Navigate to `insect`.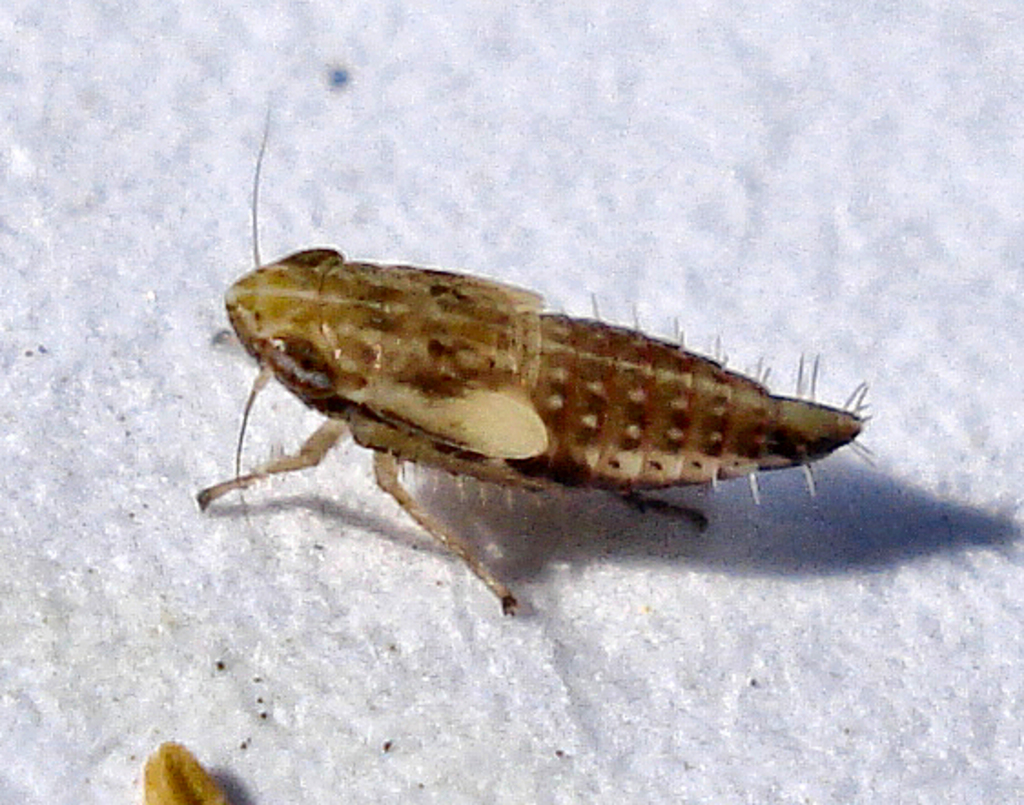
Navigation target: locate(195, 104, 878, 619).
